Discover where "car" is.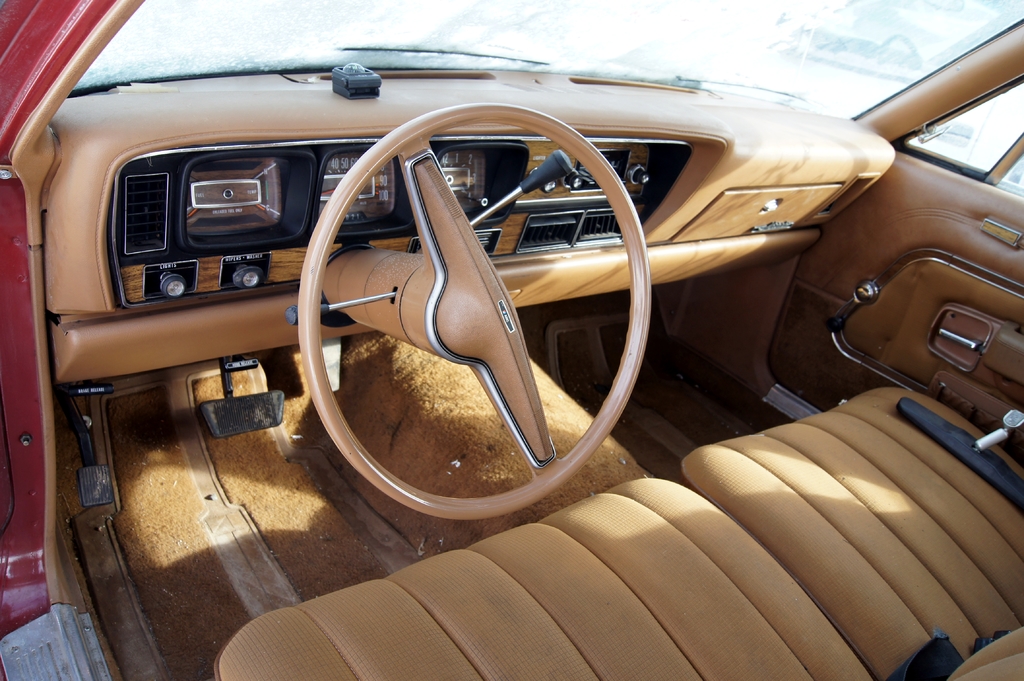
Discovered at box=[0, 3, 1021, 680].
